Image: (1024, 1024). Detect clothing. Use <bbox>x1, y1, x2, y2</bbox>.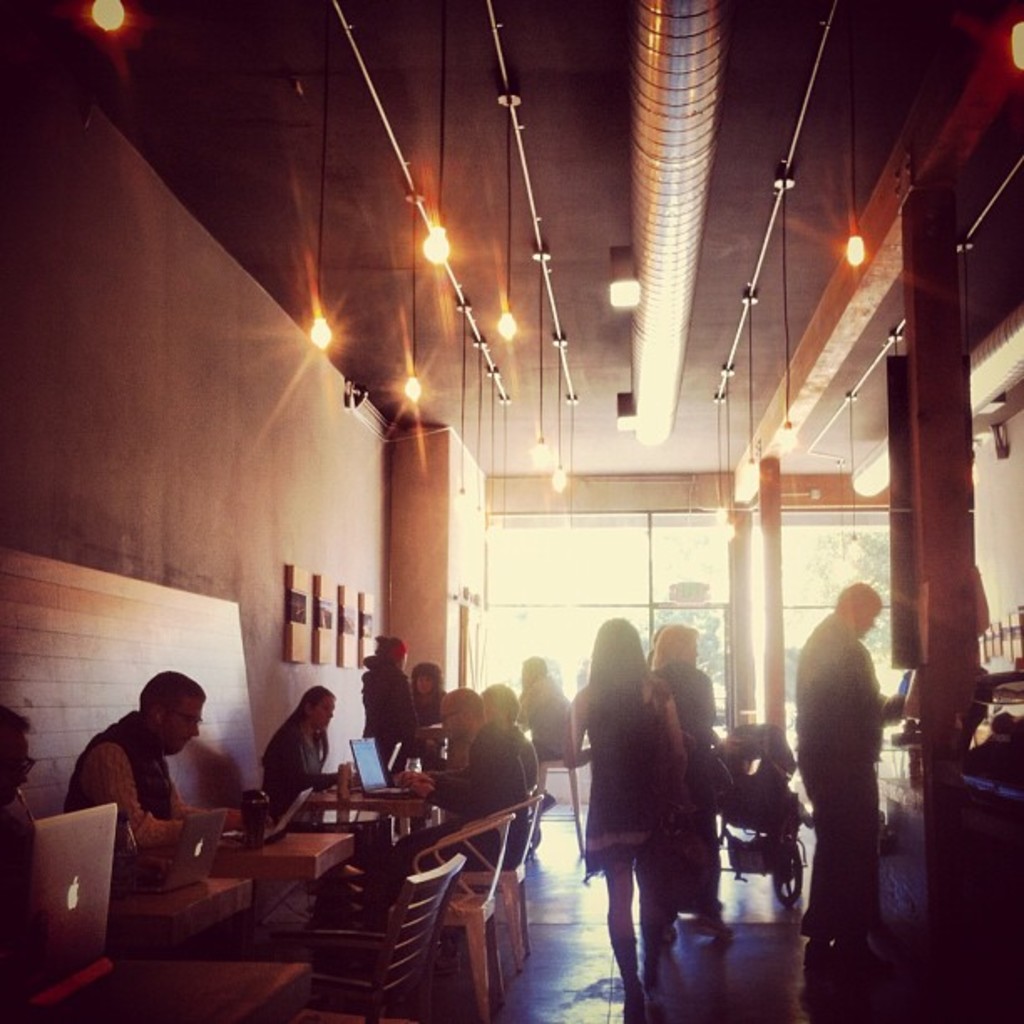
<bbox>574, 664, 688, 885</bbox>.
